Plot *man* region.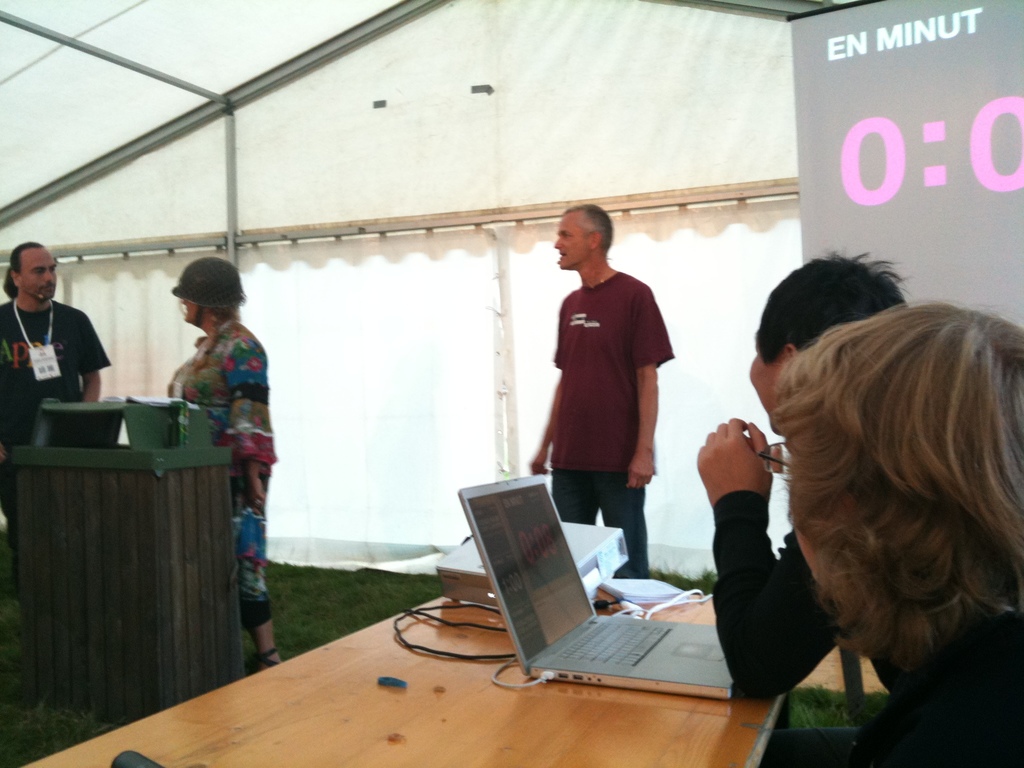
Plotted at l=0, t=239, r=113, b=545.
